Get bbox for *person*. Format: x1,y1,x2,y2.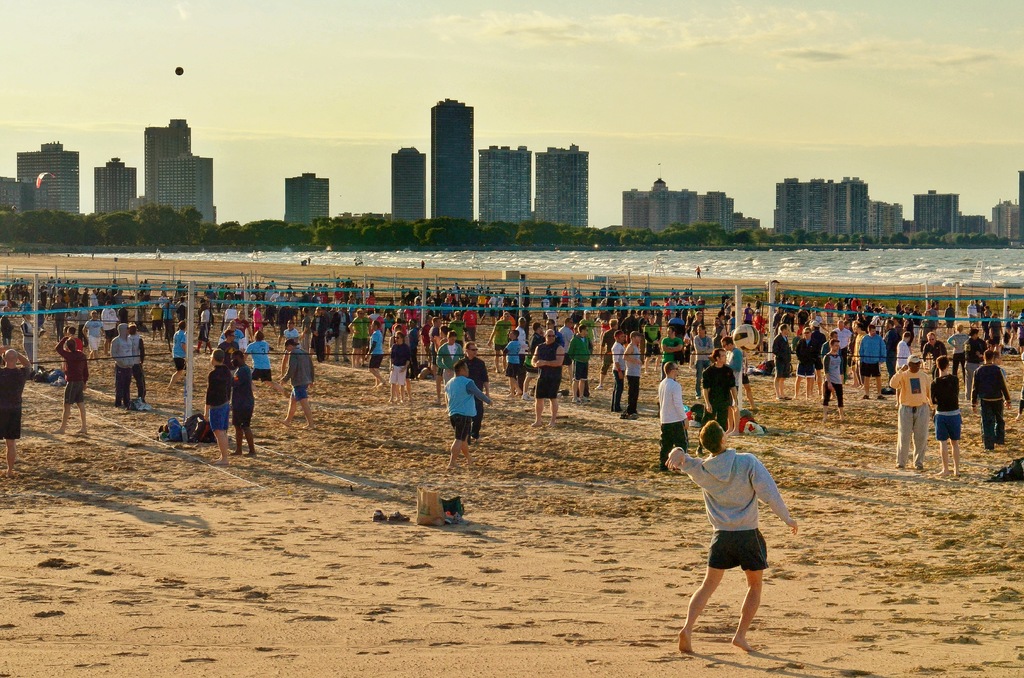
176,295,189,328.
